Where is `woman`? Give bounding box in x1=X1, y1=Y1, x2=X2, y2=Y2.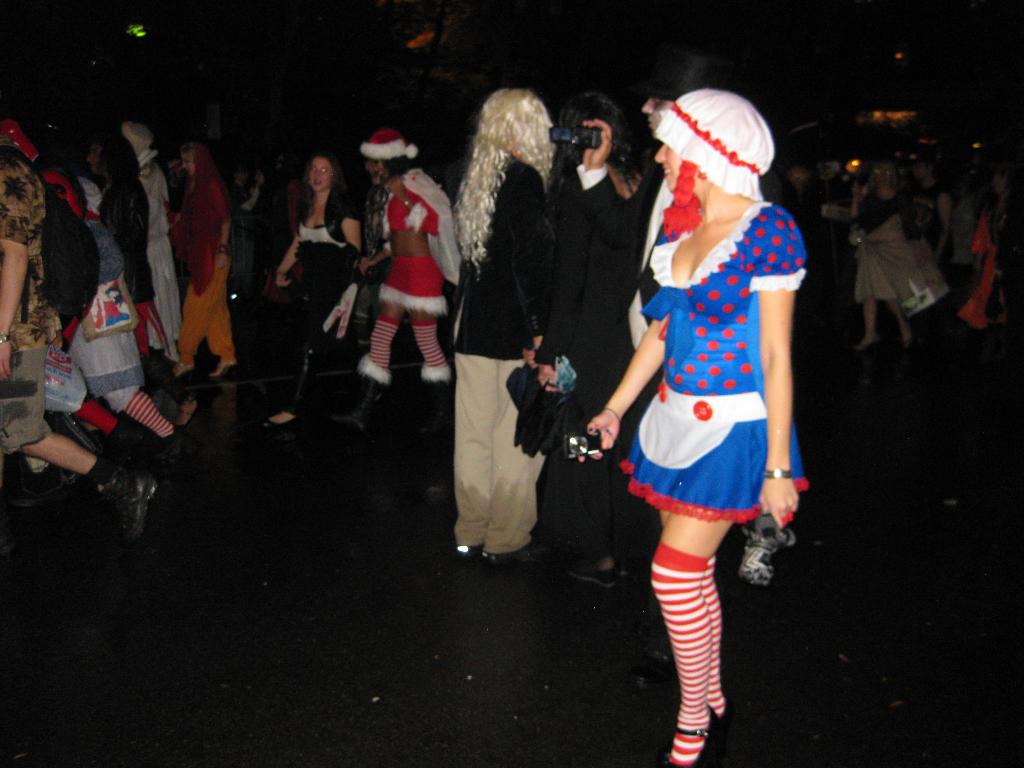
x1=257, y1=148, x2=372, y2=440.
